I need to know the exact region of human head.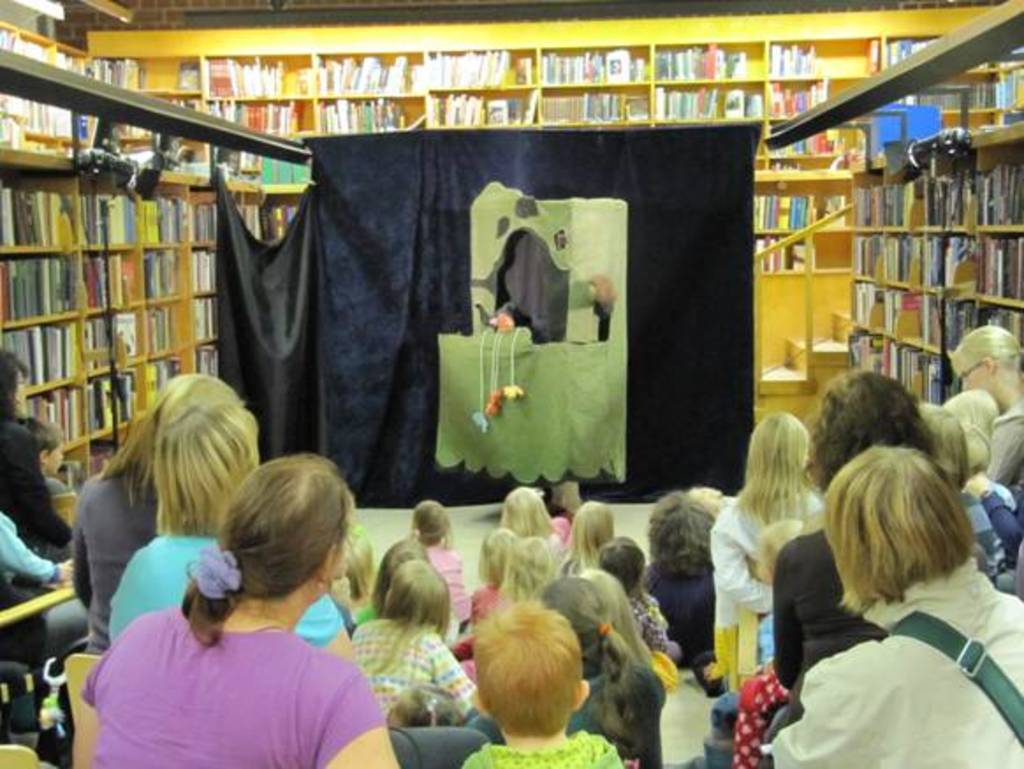
Region: select_region(0, 350, 23, 410).
